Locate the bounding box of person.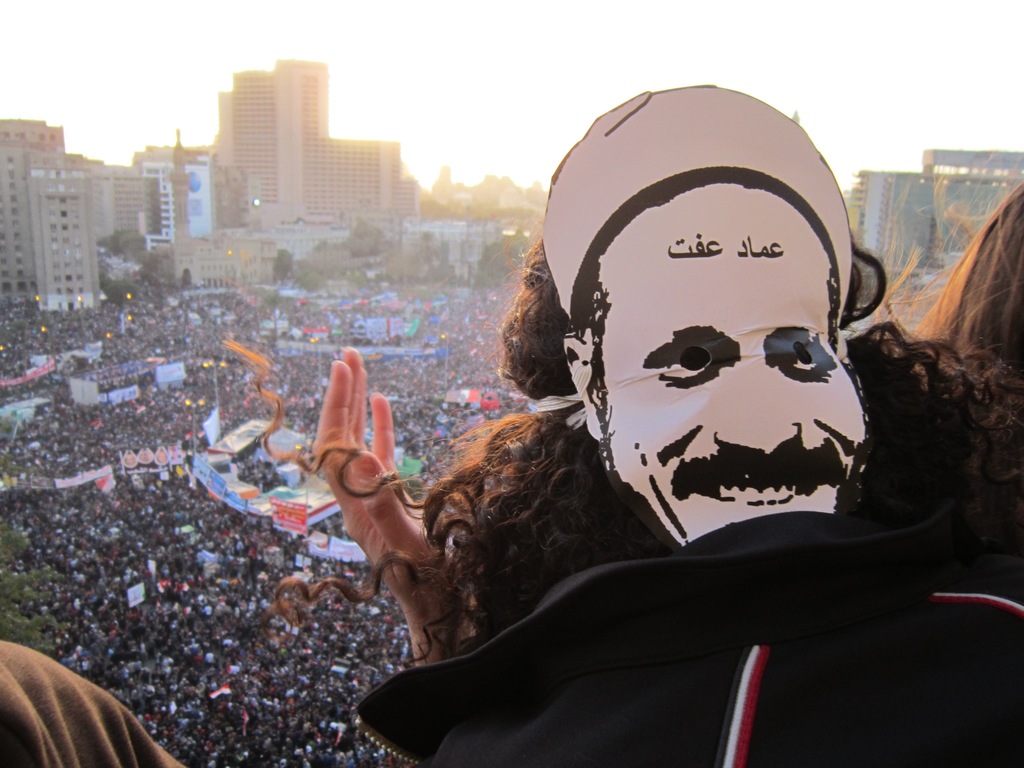
Bounding box: 542 83 874 553.
